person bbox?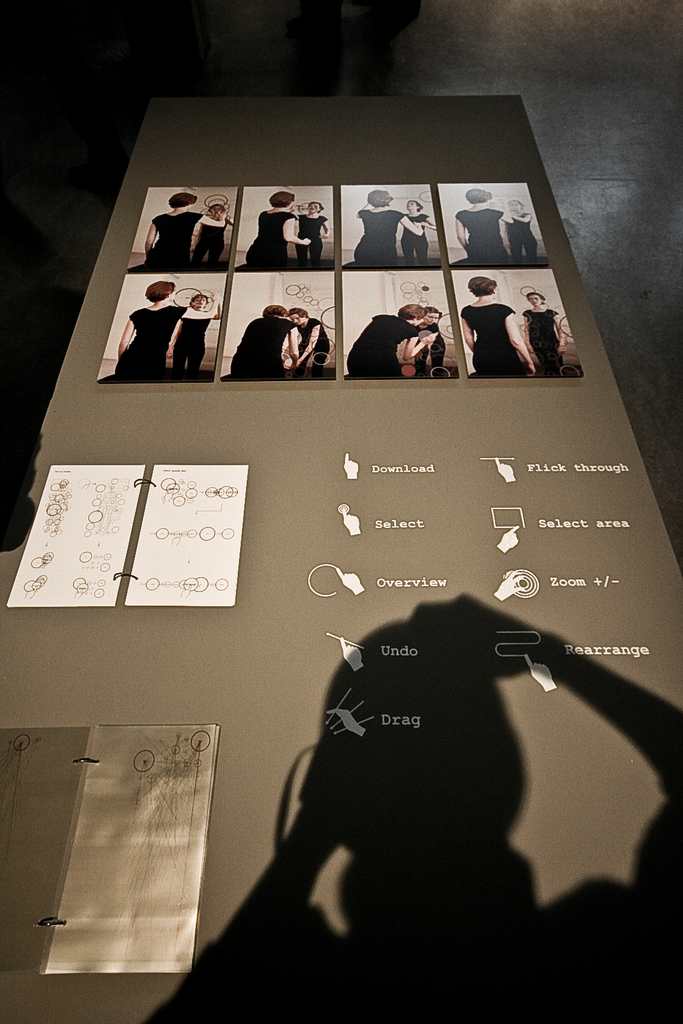
locate(397, 196, 441, 263)
